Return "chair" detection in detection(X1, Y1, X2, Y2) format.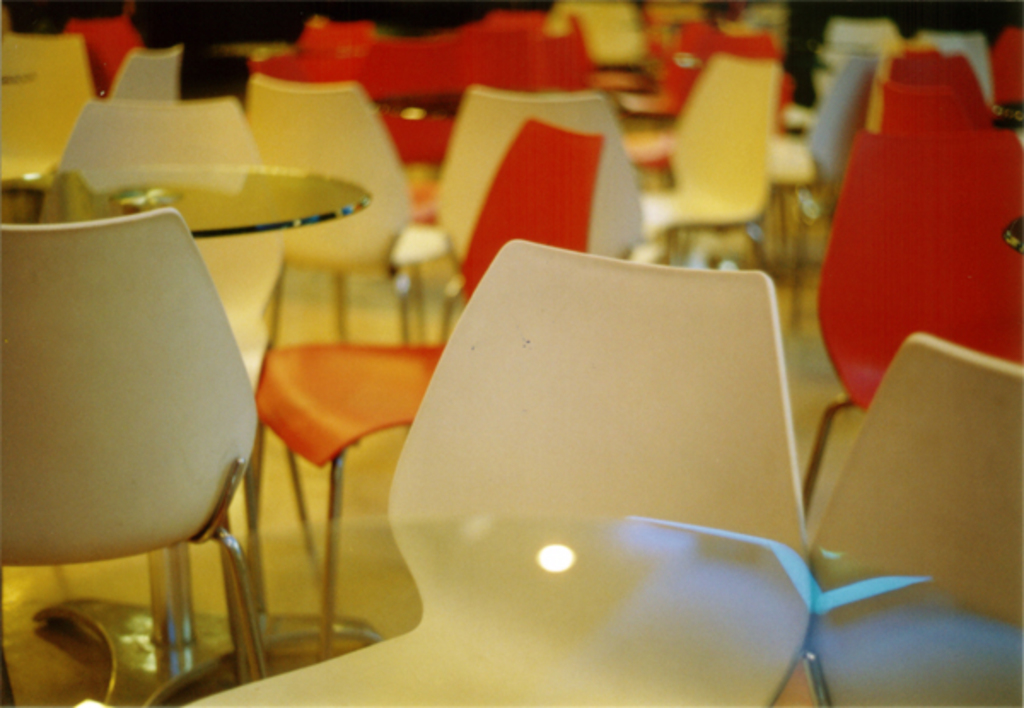
detection(640, 48, 783, 314).
